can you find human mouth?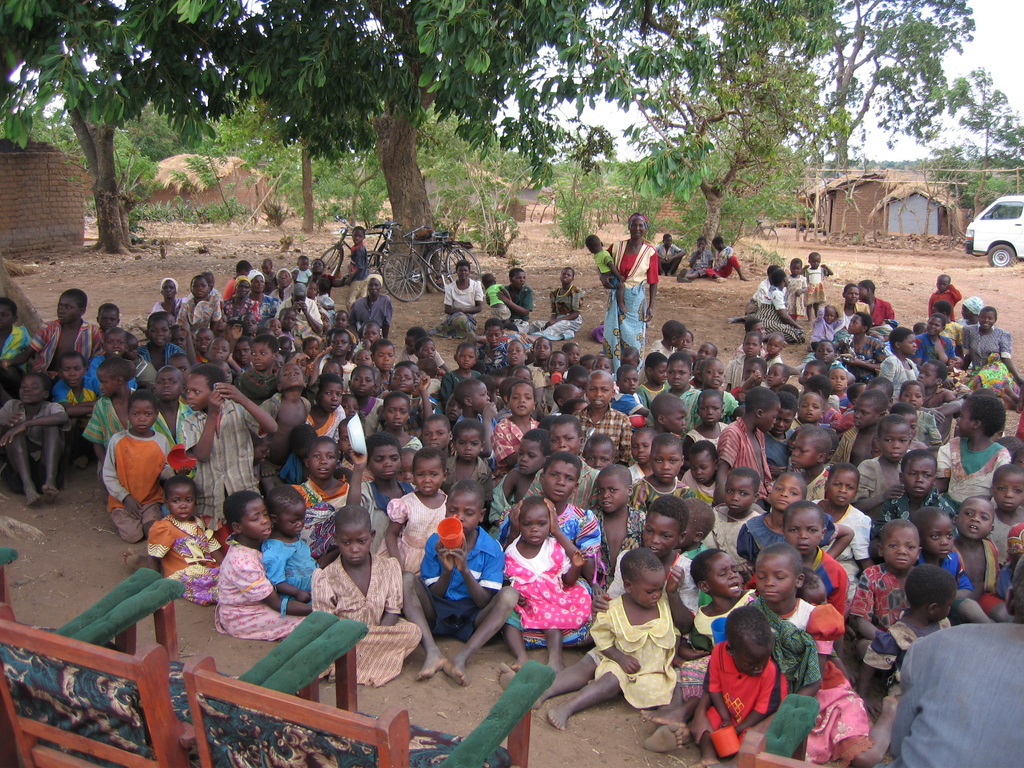
Yes, bounding box: detection(1002, 501, 1013, 507).
